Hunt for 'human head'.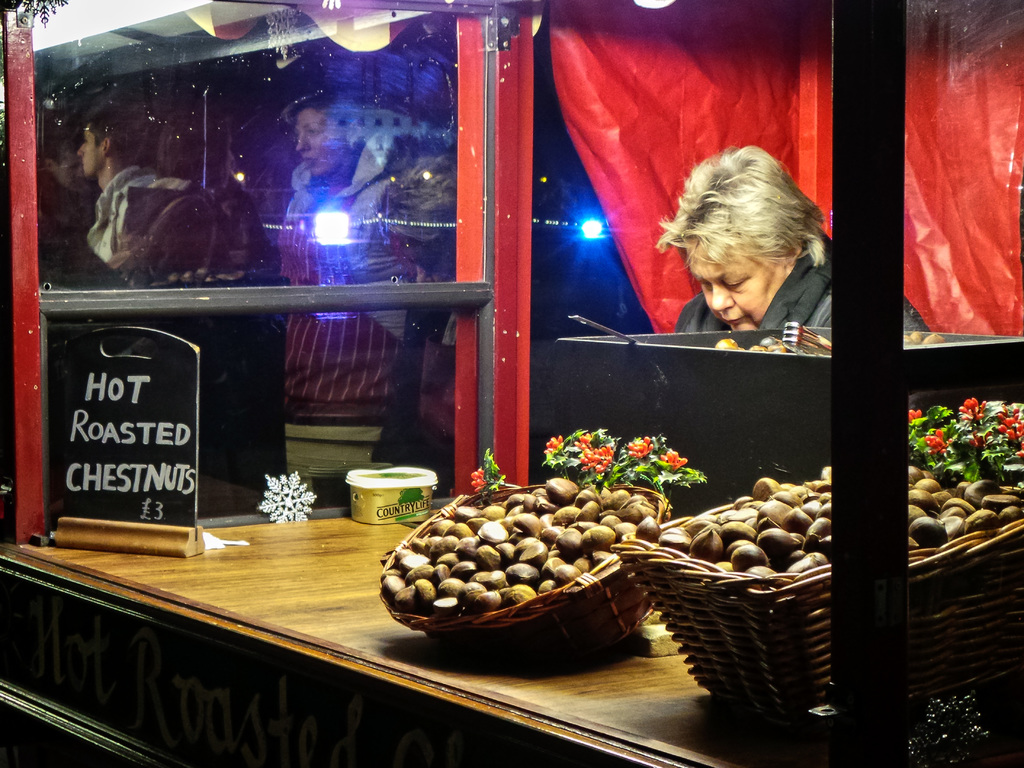
Hunted down at <box>294,104,347,175</box>.
